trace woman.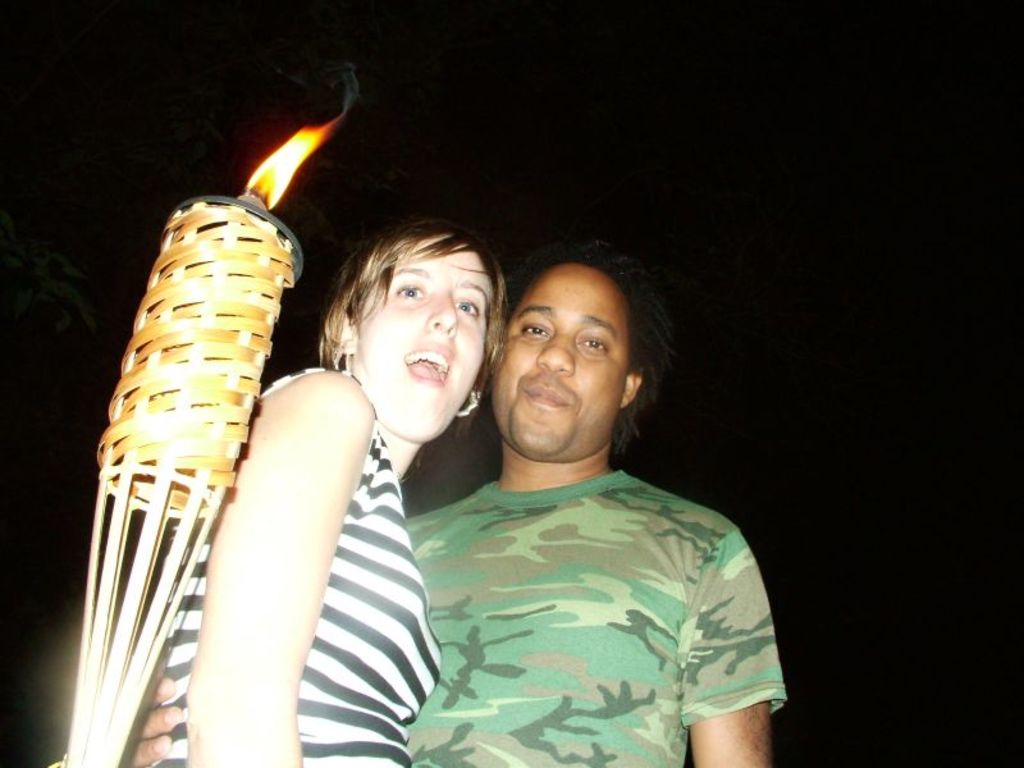
Traced to region(146, 221, 511, 767).
